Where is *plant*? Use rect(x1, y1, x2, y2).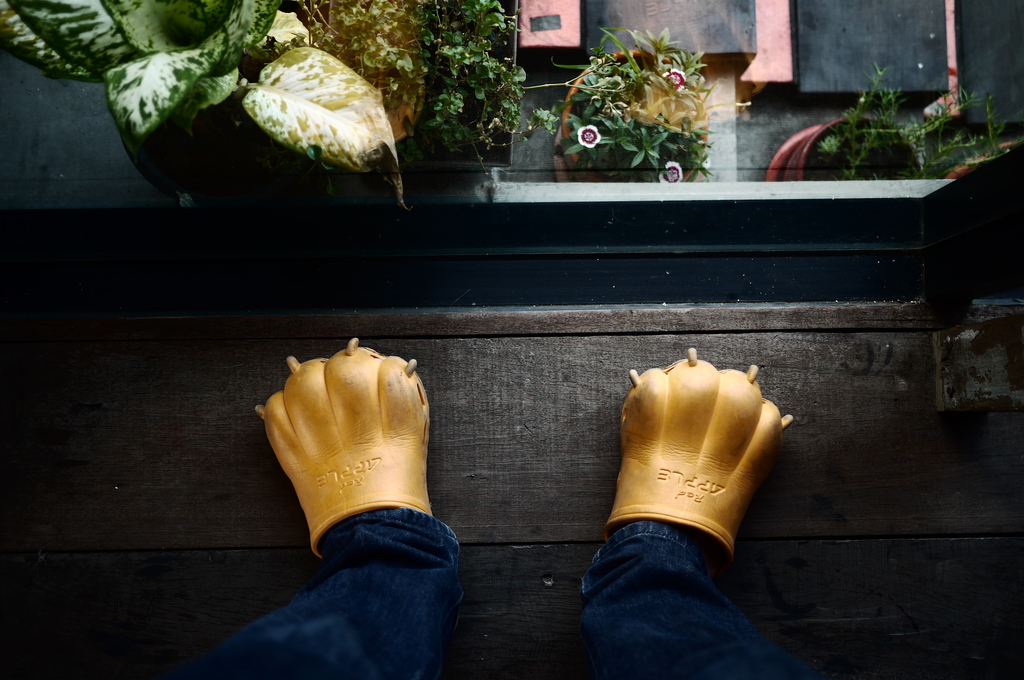
rect(547, 20, 742, 175).
